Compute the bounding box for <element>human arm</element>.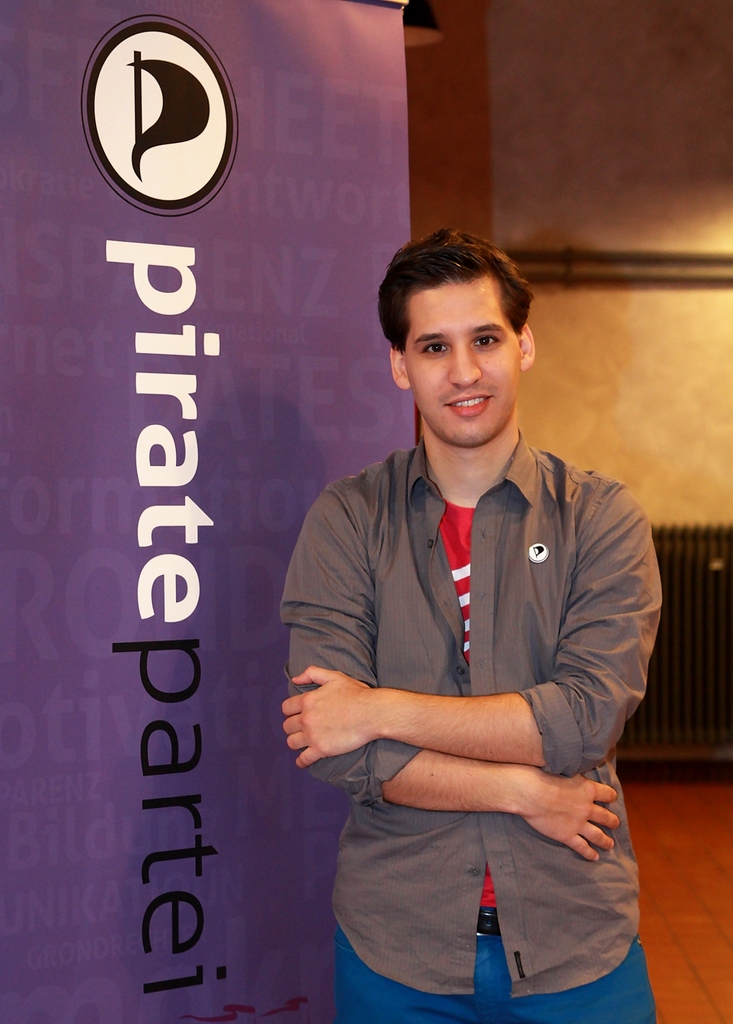
l=333, t=486, r=637, b=837.
